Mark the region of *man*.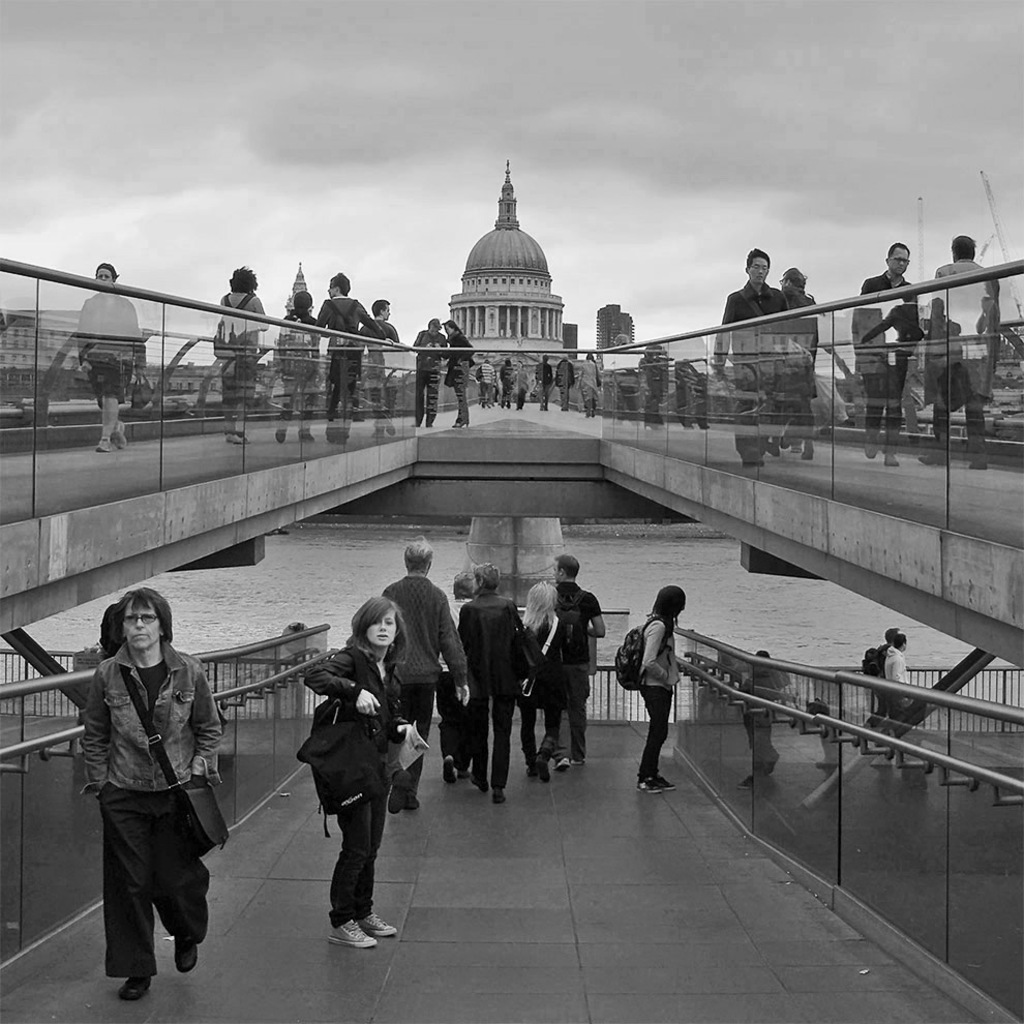
Region: region(358, 299, 397, 435).
